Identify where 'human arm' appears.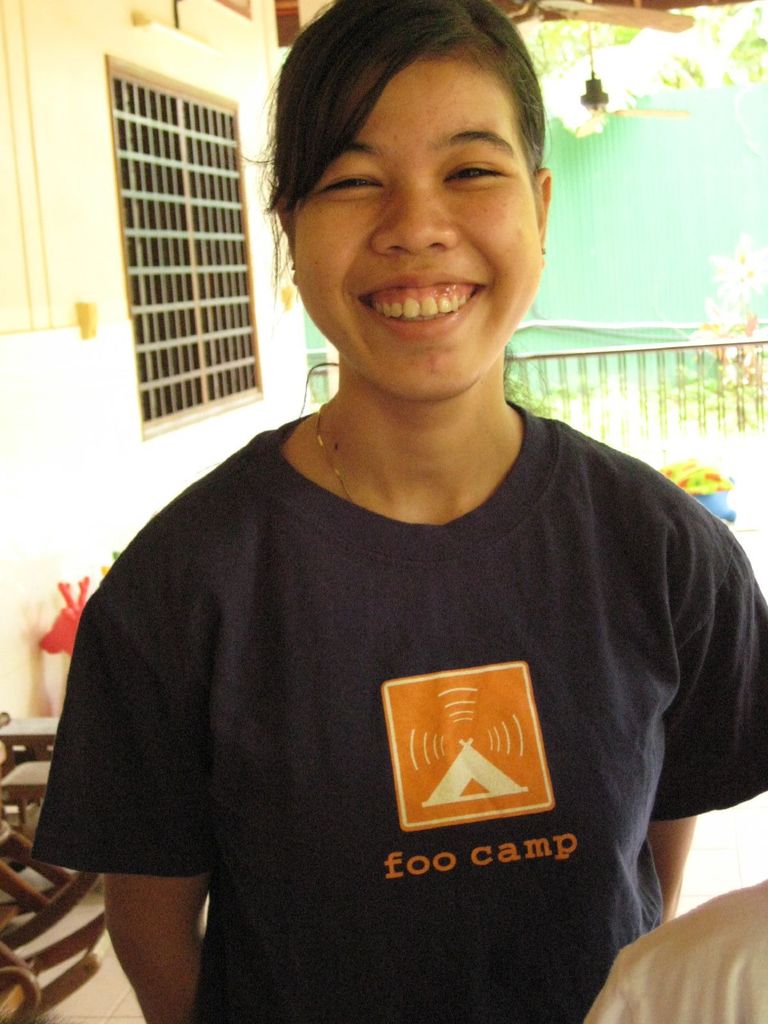
Appears at <region>652, 520, 767, 916</region>.
